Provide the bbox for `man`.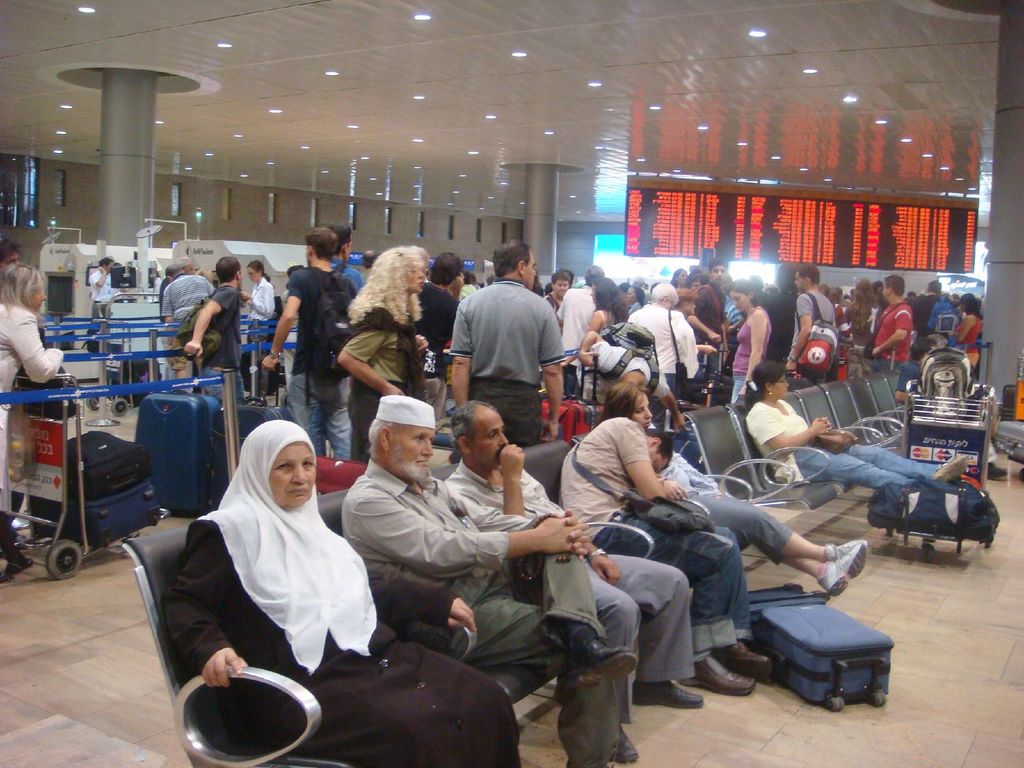
left=443, top=401, right=705, bottom=728.
